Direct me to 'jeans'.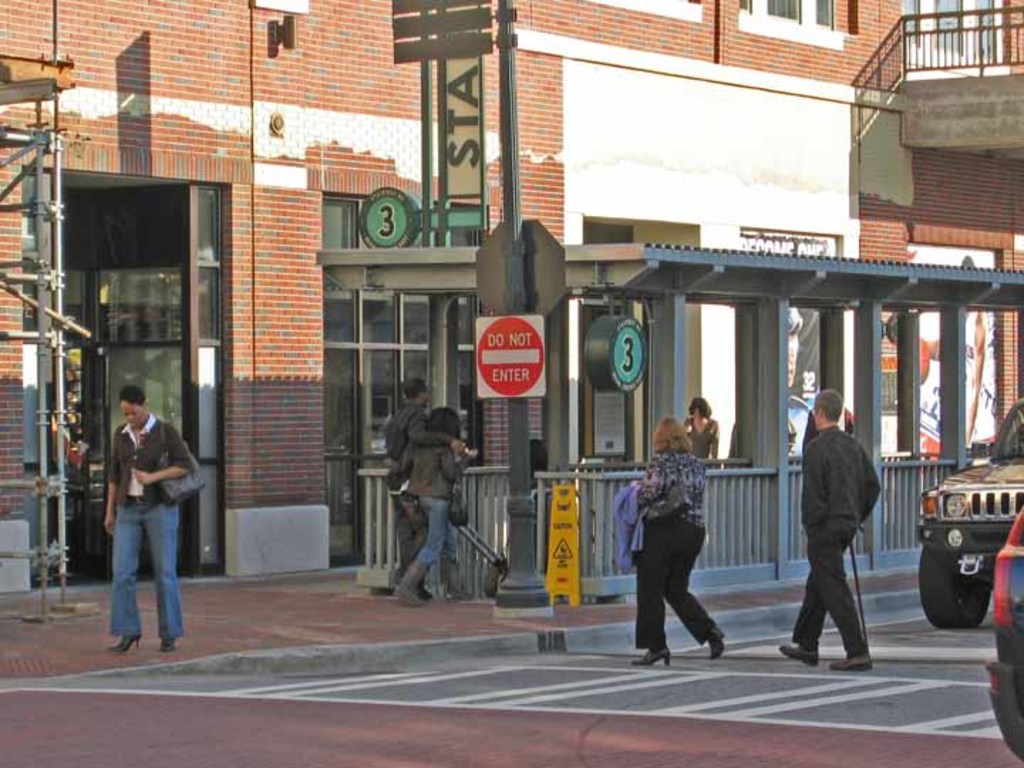
Direction: x1=108, y1=499, x2=188, y2=641.
